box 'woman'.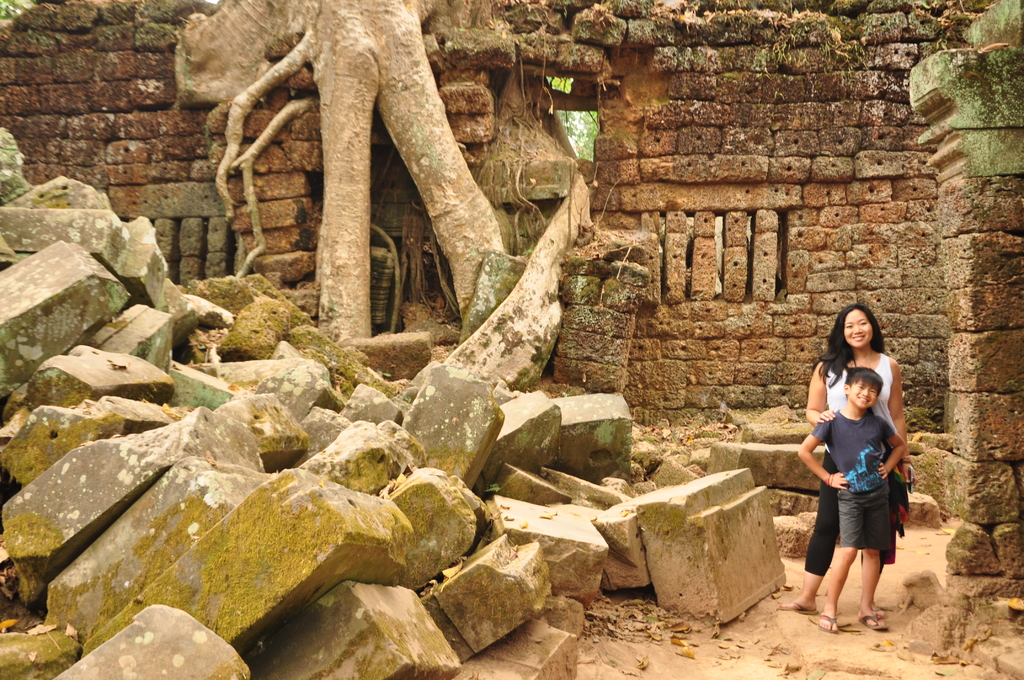
(805,297,921,642).
